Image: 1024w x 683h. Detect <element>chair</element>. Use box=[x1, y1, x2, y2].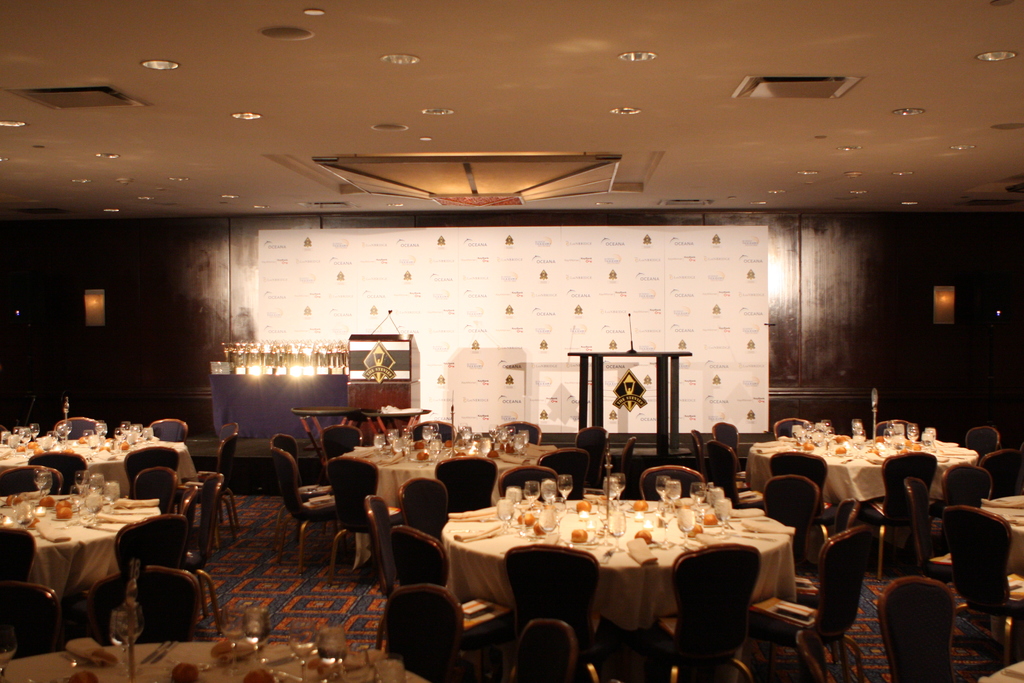
box=[81, 561, 196, 641].
